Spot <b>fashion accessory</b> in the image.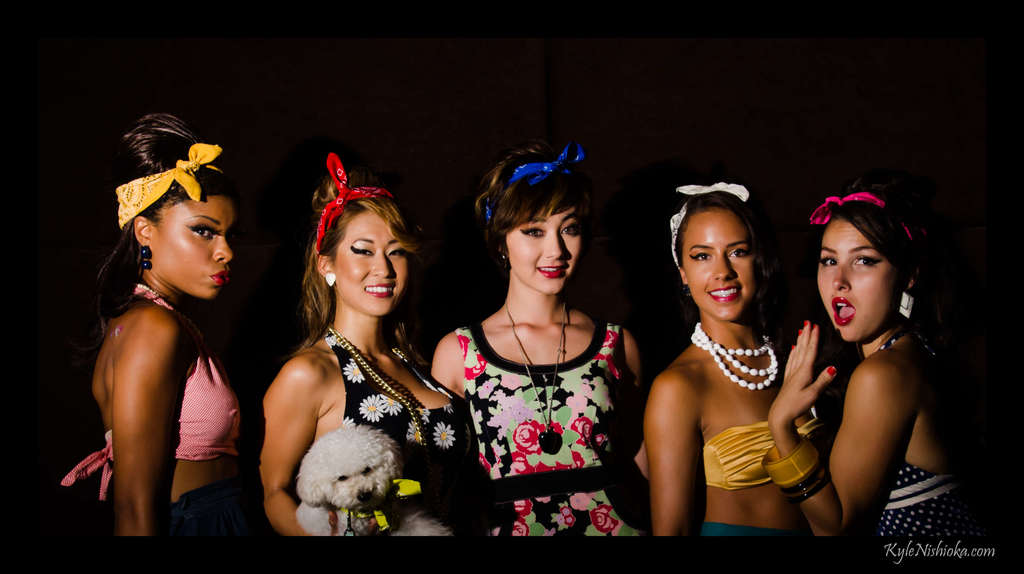
<b>fashion accessory</b> found at 500,252,508,270.
